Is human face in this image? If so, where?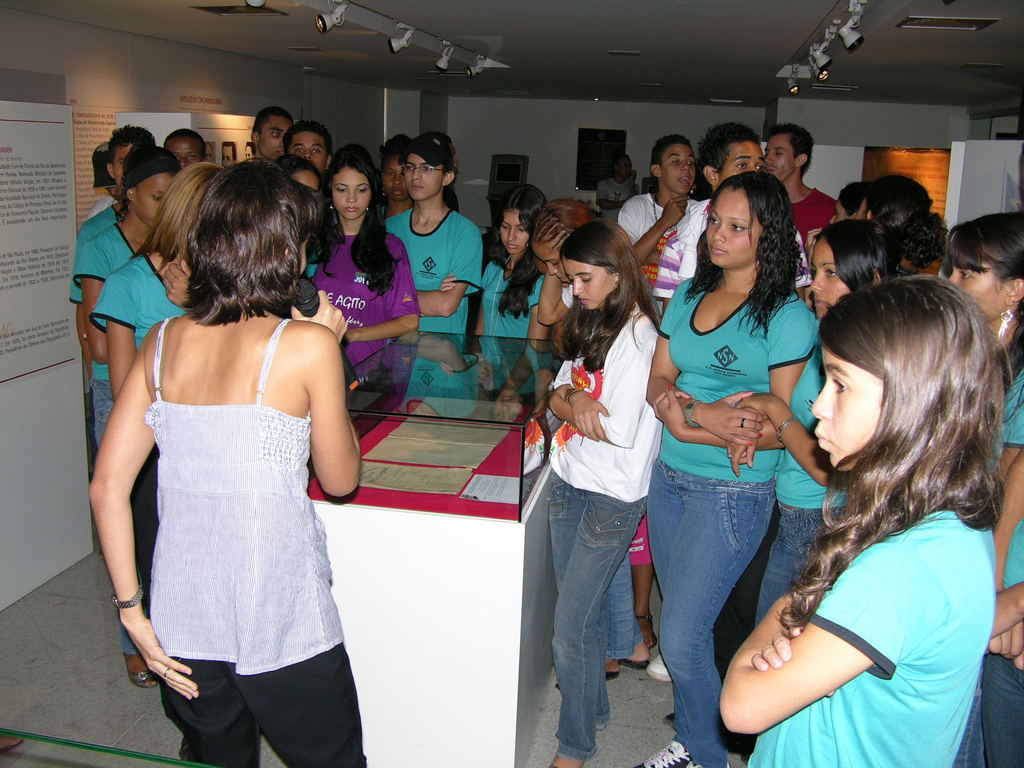
Yes, at locate(723, 146, 764, 182).
